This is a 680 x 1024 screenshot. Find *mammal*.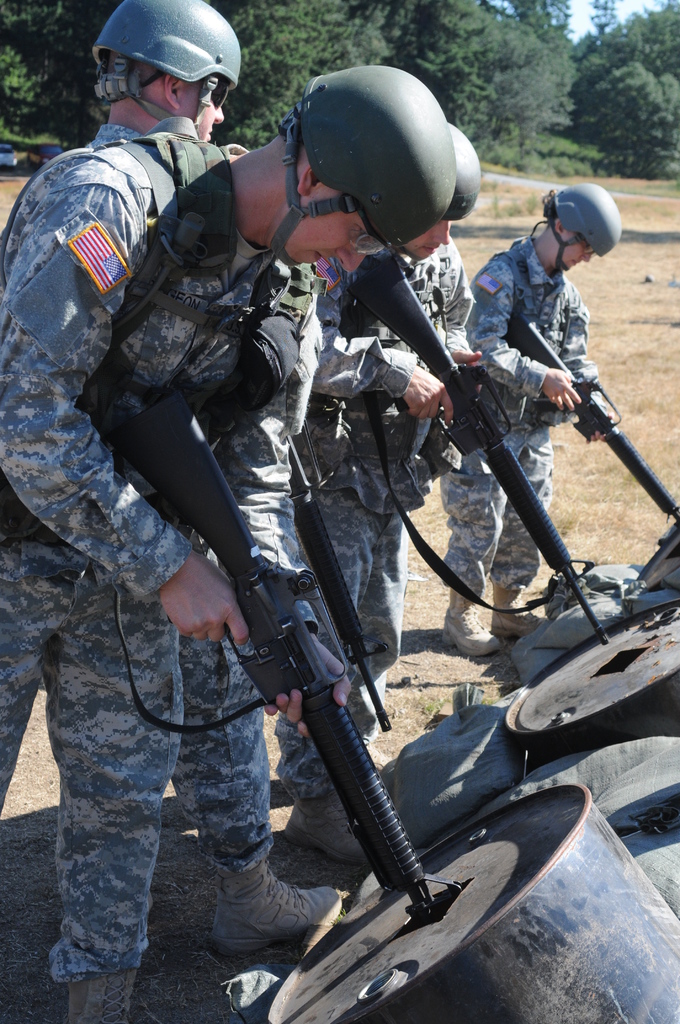
Bounding box: region(434, 180, 621, 659).
